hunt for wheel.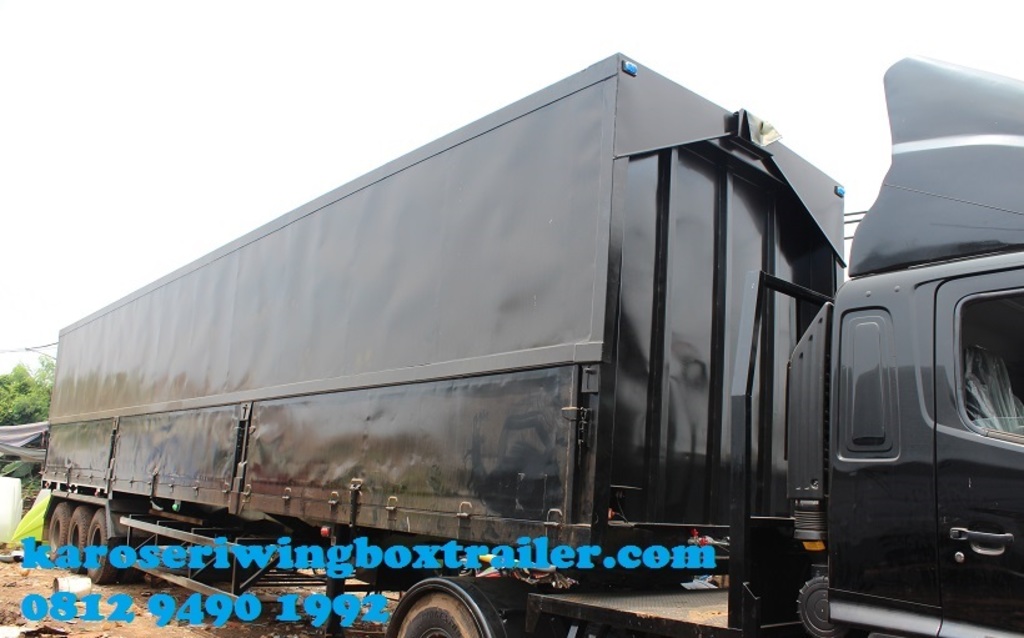
Hunted down at (left=90, top=512, right=125, bottom=593).
